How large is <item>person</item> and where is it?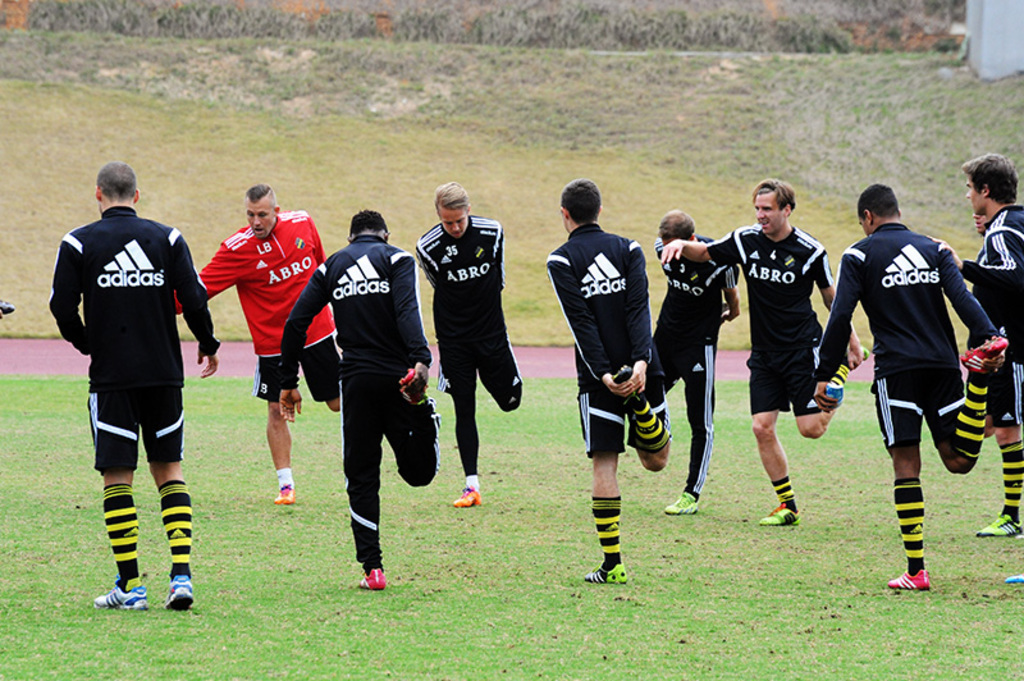
Bounding box: select_region(545, 180, 672, 586).
